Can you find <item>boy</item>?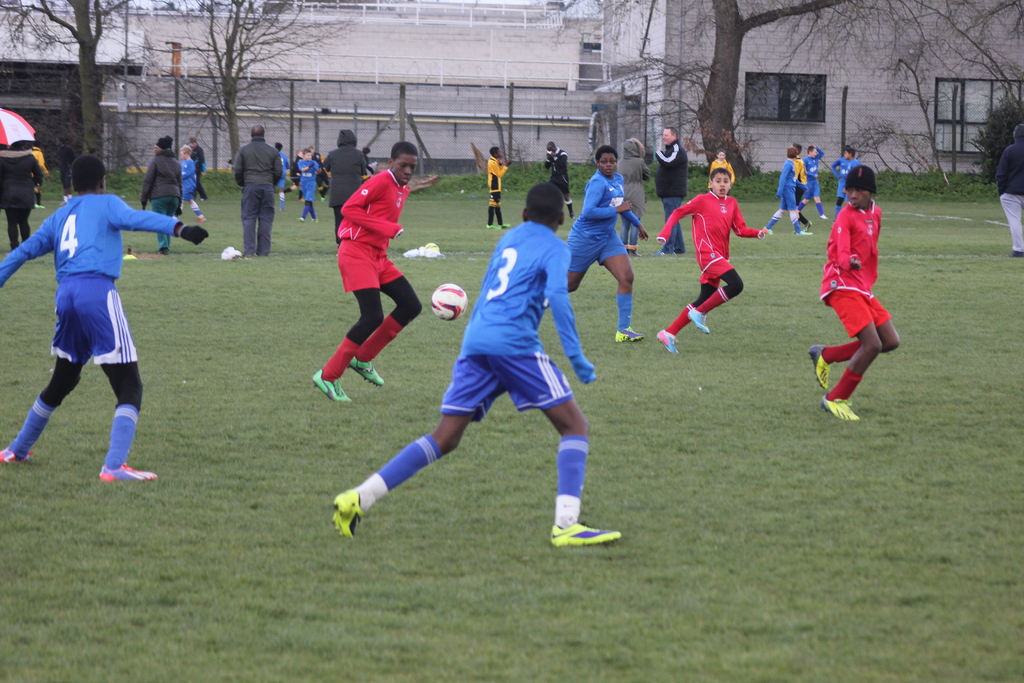
Yes, bounding box: box=[486, 145, 513, 231].
